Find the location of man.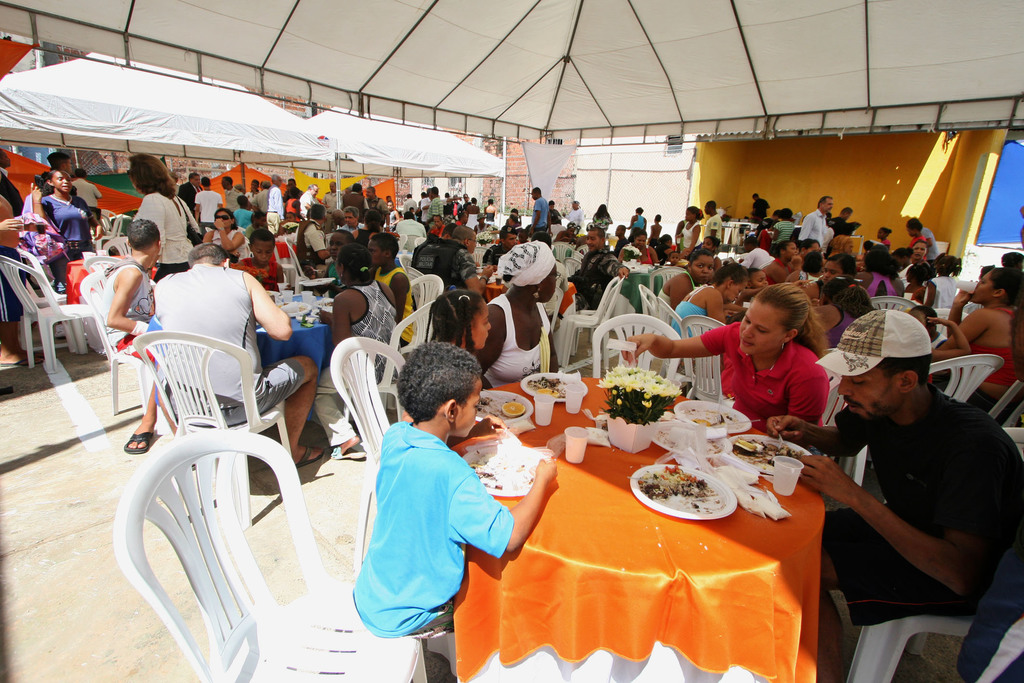
Location: box(401, 192, 417, 213).
